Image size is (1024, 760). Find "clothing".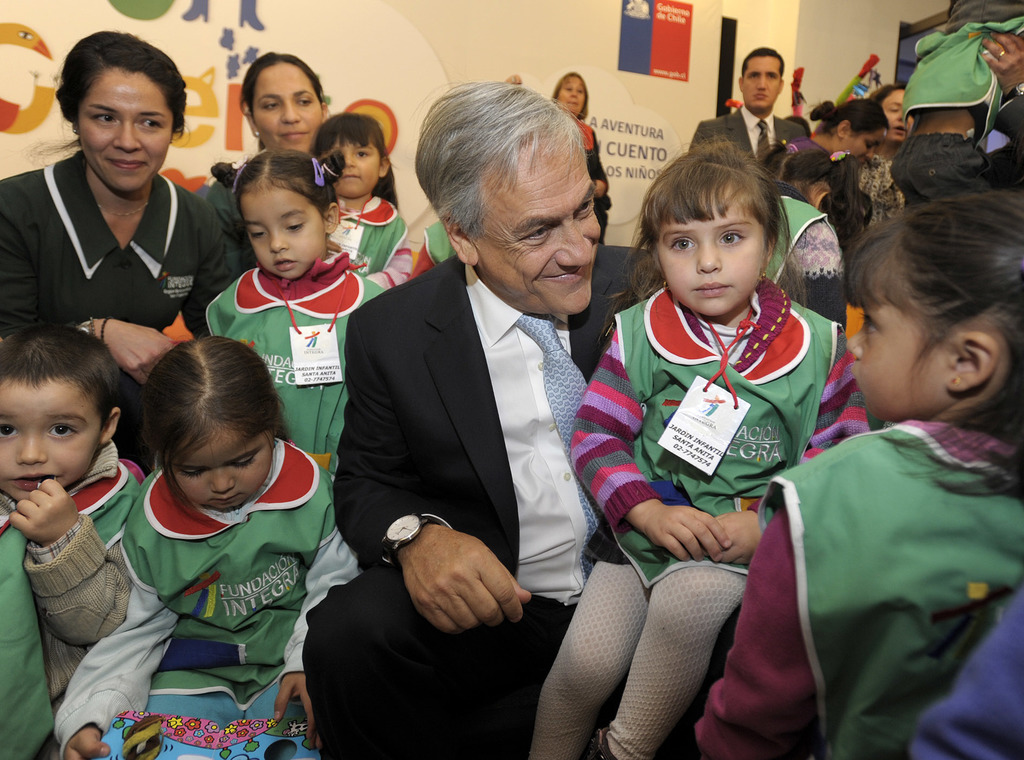
(302, 246, 660, 759).
